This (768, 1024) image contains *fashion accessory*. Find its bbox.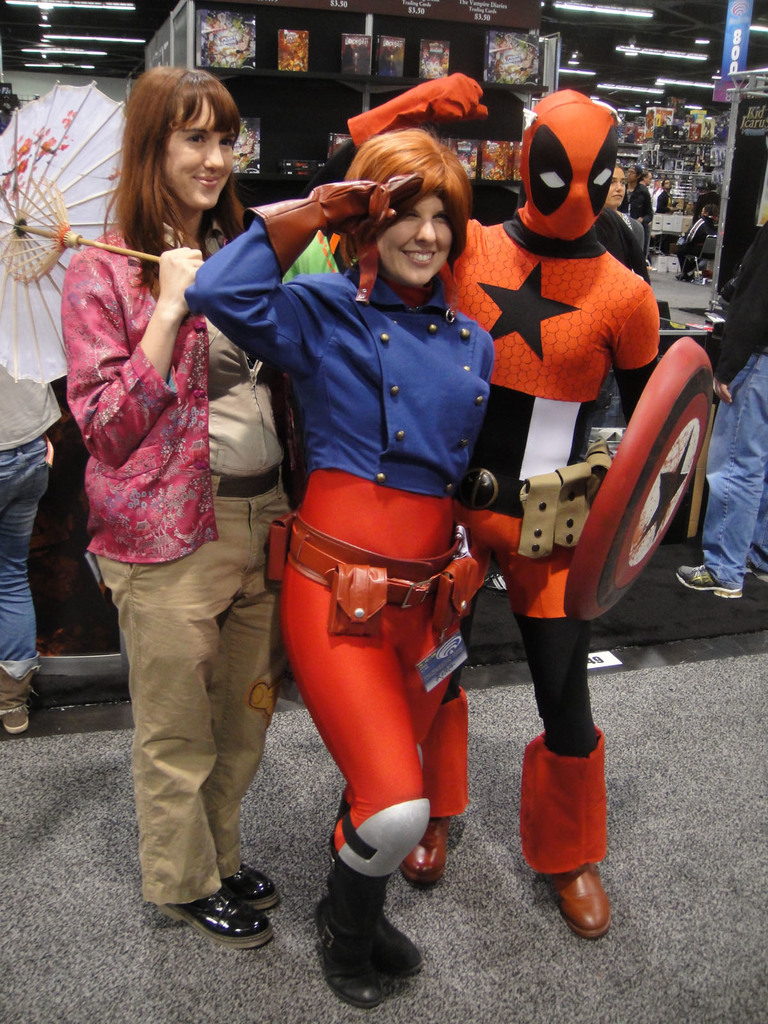
(x1=0, y1=79, x2=157, y2=392).
